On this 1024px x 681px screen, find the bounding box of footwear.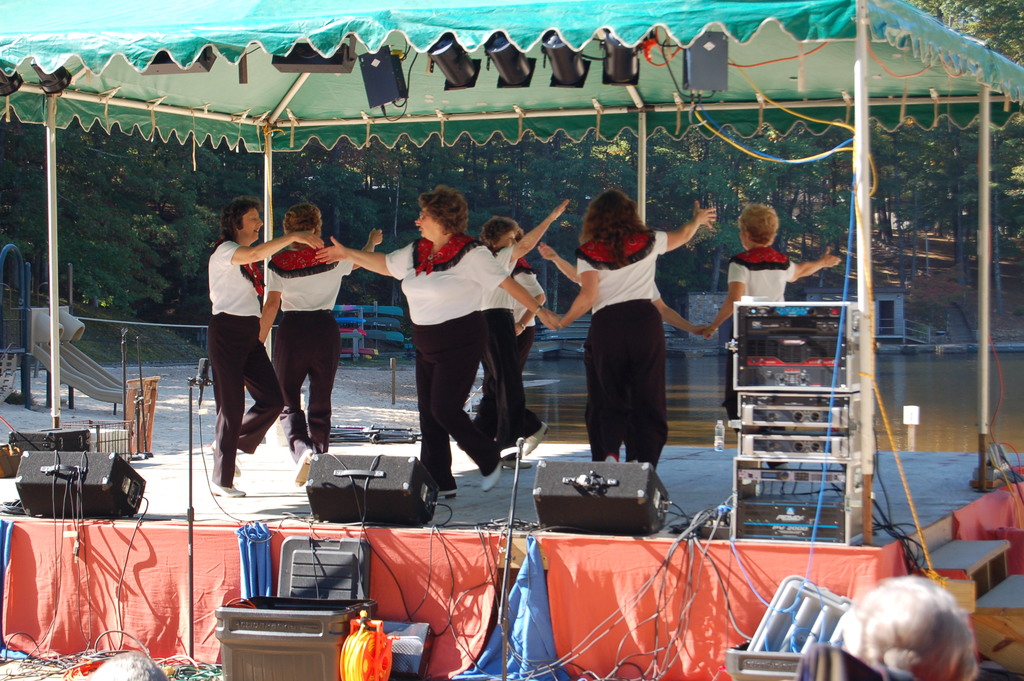
Bounding box: (x1=502, y1=445, x2=520, y2=461).
